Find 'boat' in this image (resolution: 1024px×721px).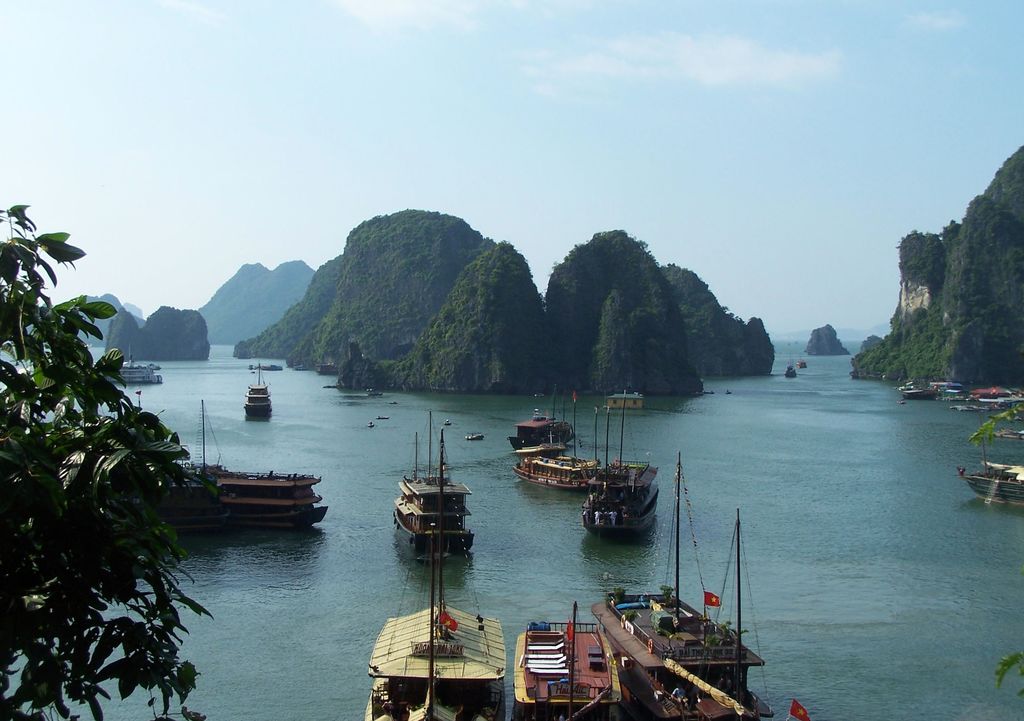
bbox(582, 401, 662, 535).
